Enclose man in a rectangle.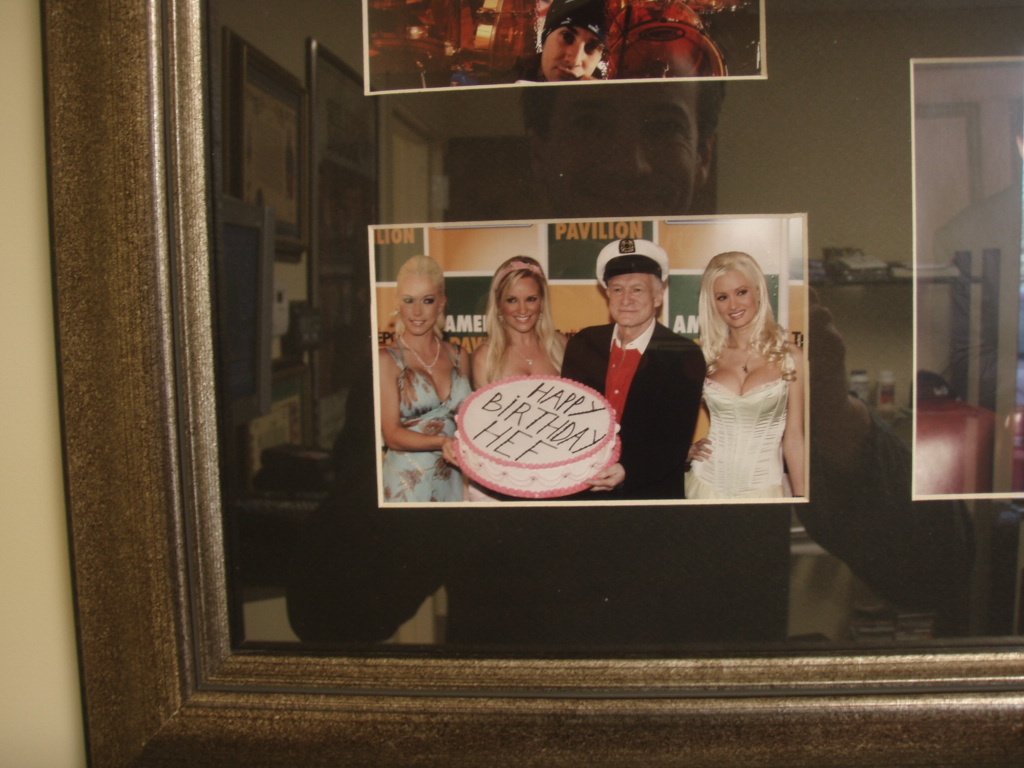
585,242,706,501.
